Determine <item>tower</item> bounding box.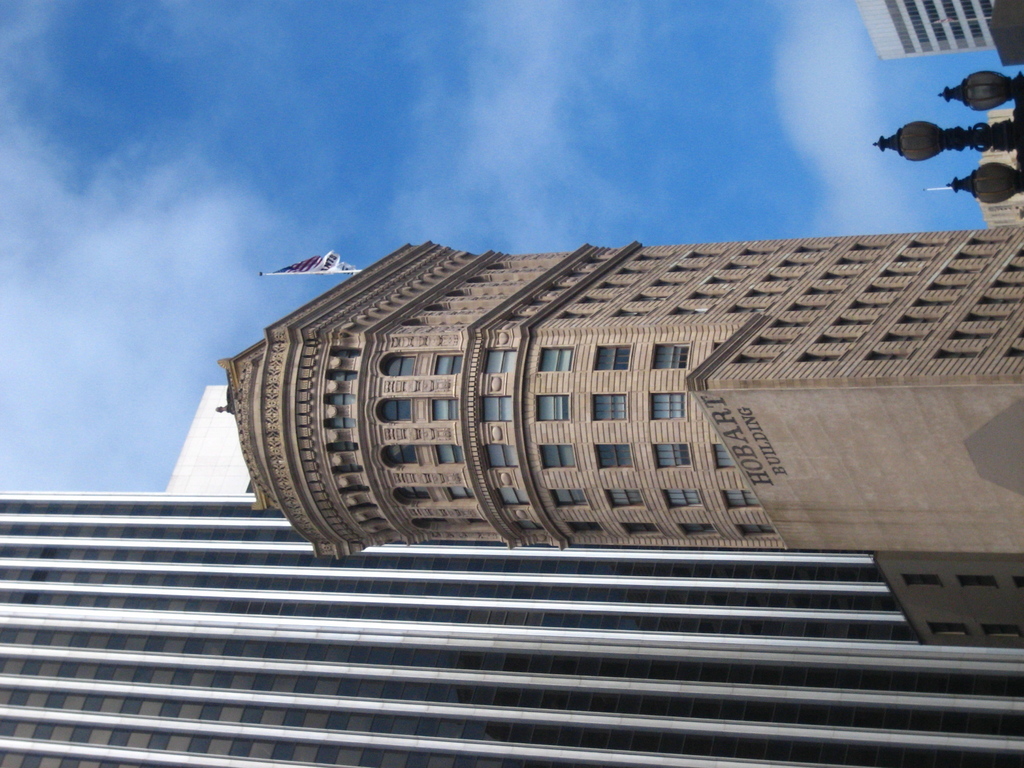
Determined: x1=243 y1=227 x2=970 y2=615.
